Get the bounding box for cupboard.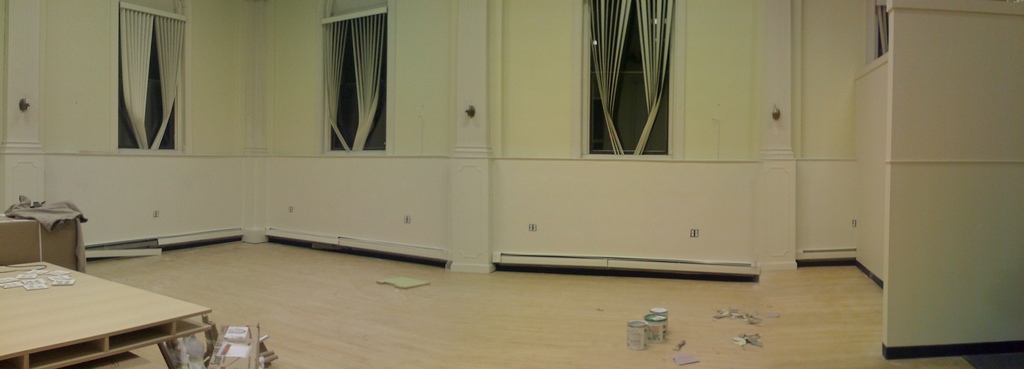
BBox(674, 19, 975, 322).
